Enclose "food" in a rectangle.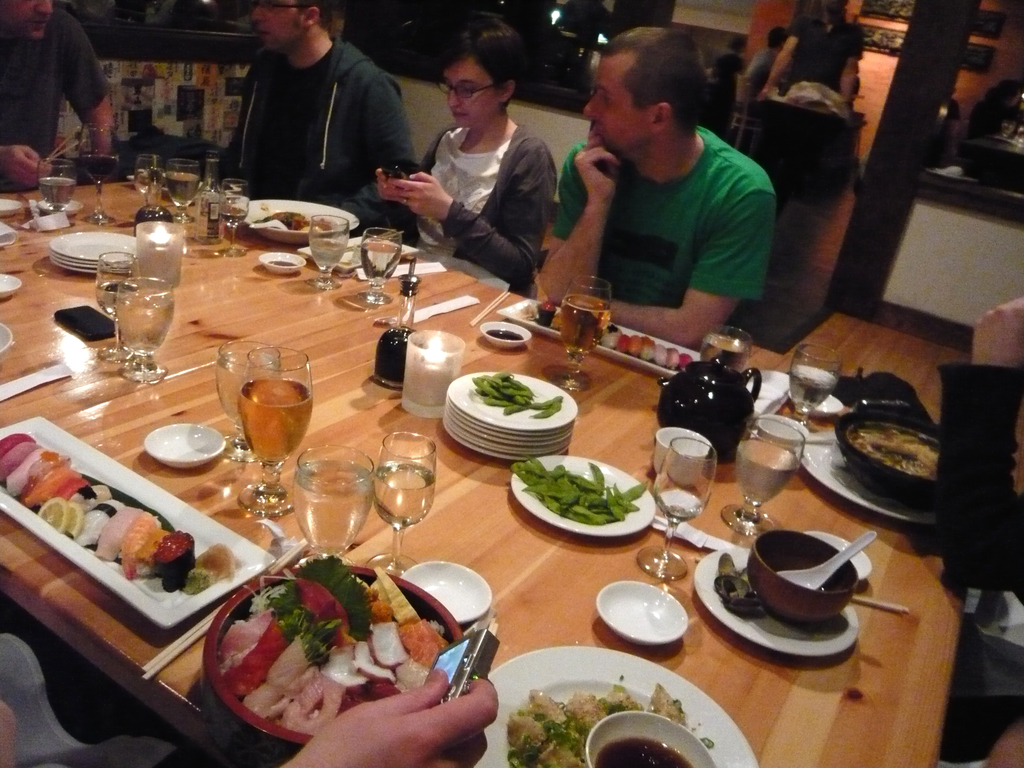
left=467, top=371, right=563, bottom=419.
